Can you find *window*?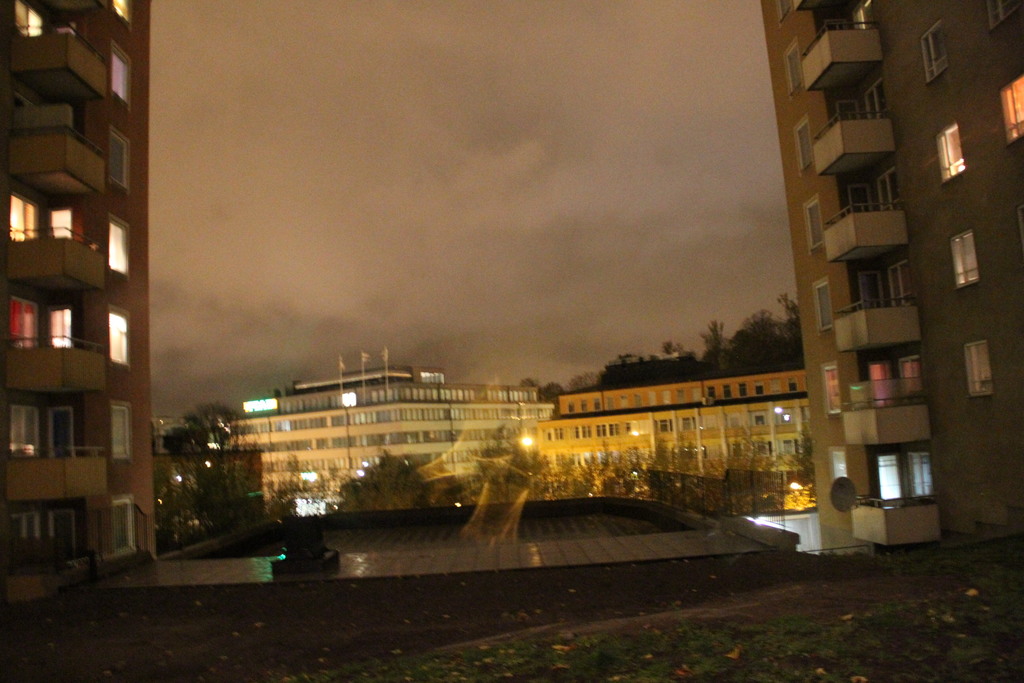
Yes, bounding box: [105, 122, 131, 188].
